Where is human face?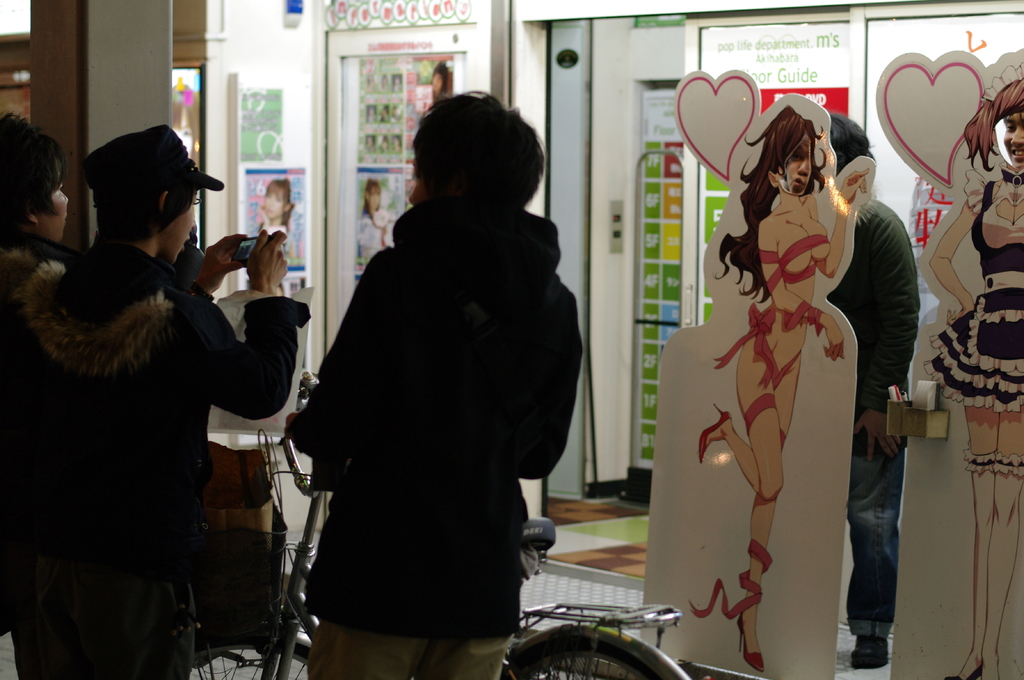
region(42, 167, 70, 246).
